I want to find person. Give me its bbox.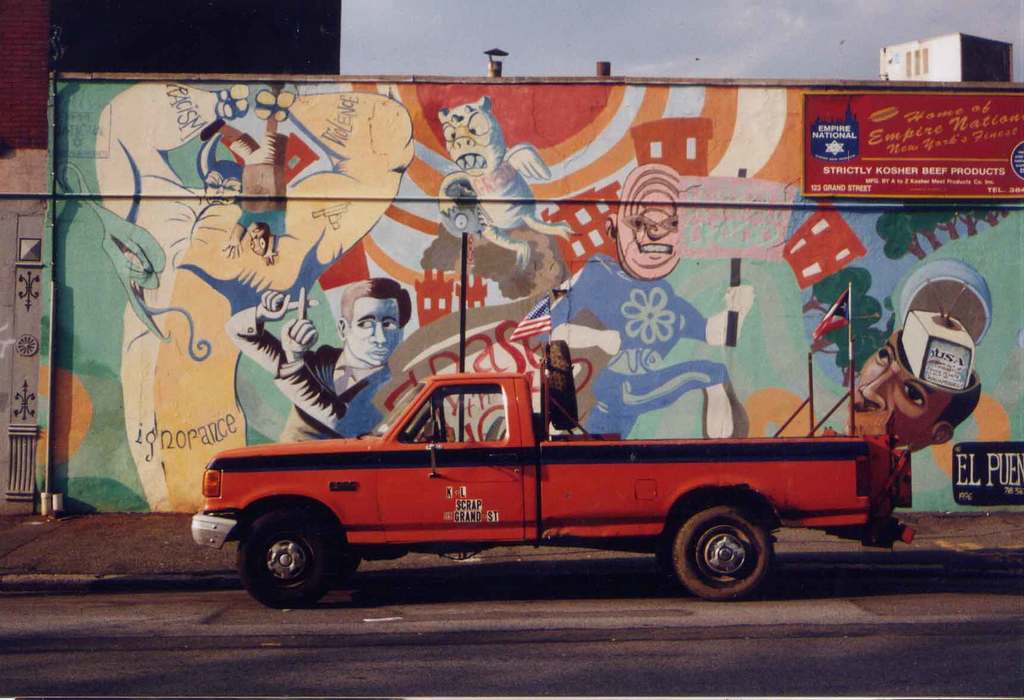
220,282,418,451.
